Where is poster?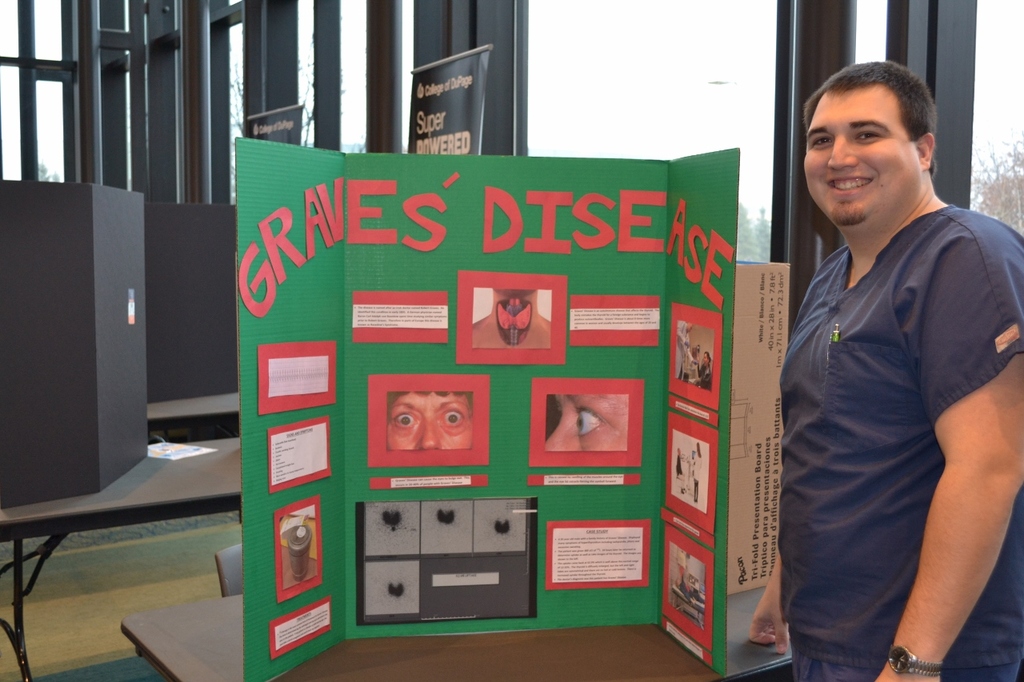
bbox=[269, 424, 328, 485].
